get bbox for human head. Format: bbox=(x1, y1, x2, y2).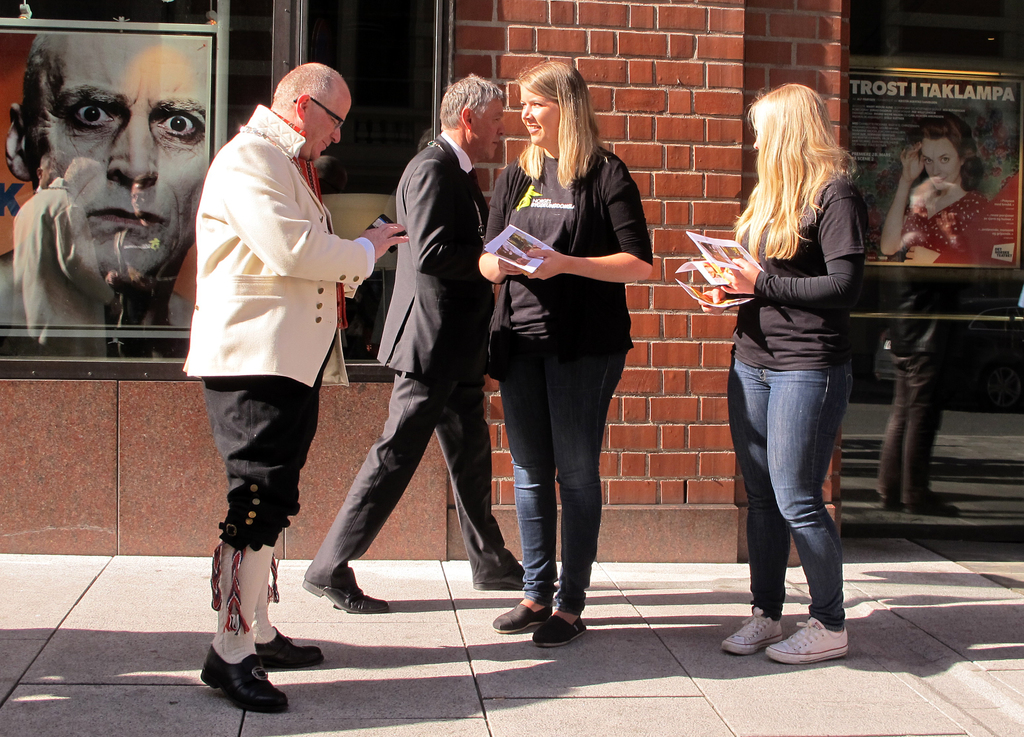
bbox=(918, 113, 977, 192).
